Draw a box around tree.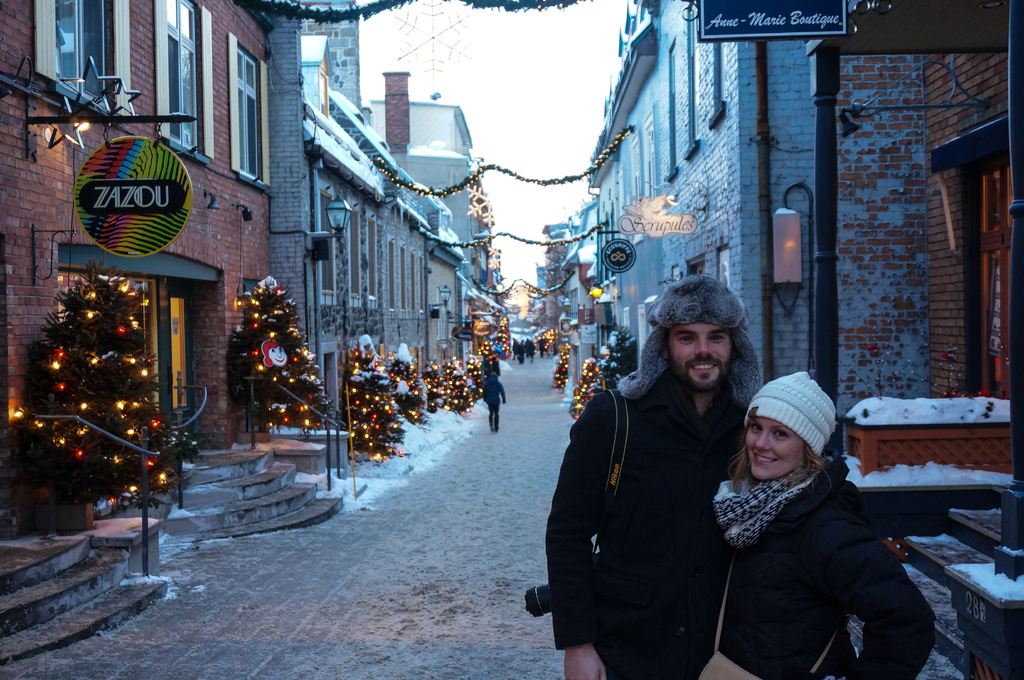
bbox=(550, 342, 577, 399).
